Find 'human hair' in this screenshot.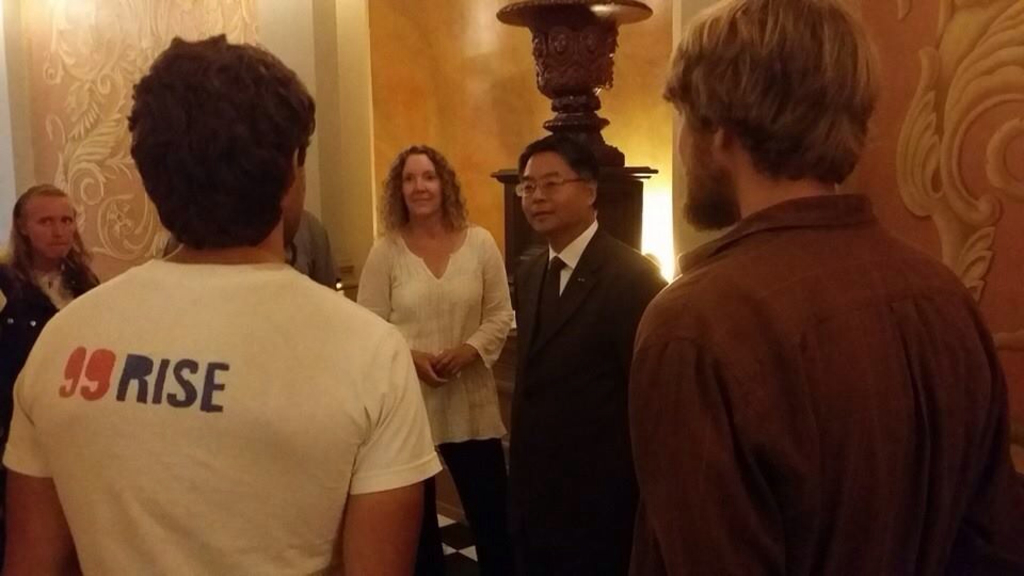
The bounding box for 'human hair' is [377,145,475,246].
